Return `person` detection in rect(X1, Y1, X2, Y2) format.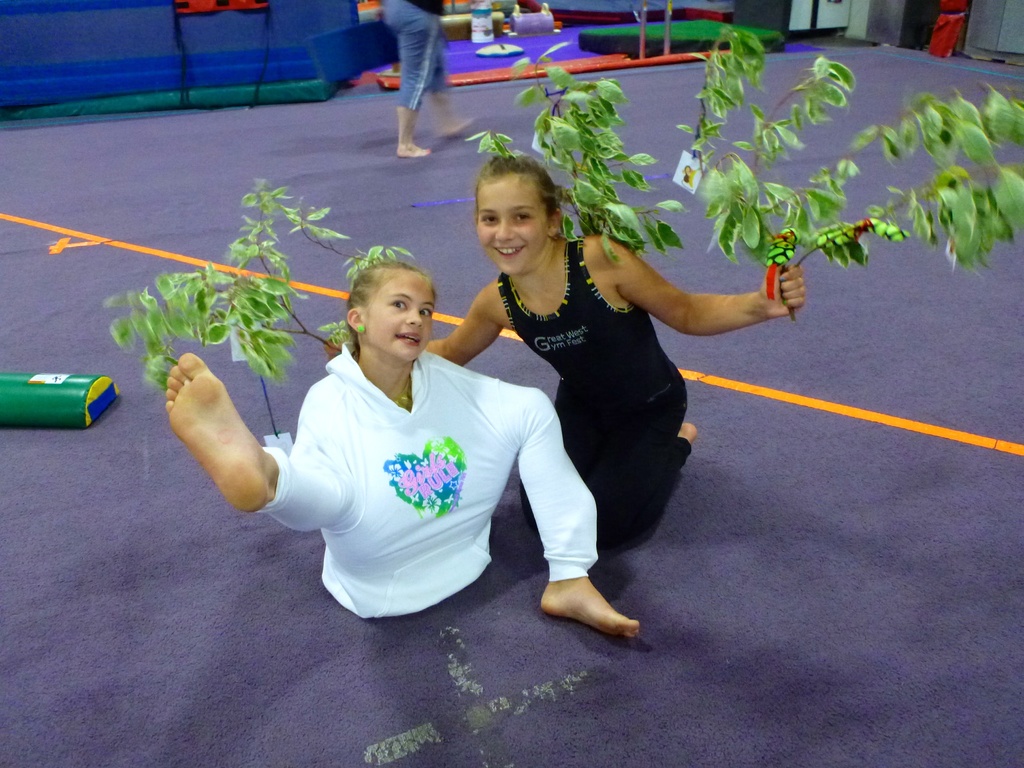
rect(161, 257, 644, 637).
